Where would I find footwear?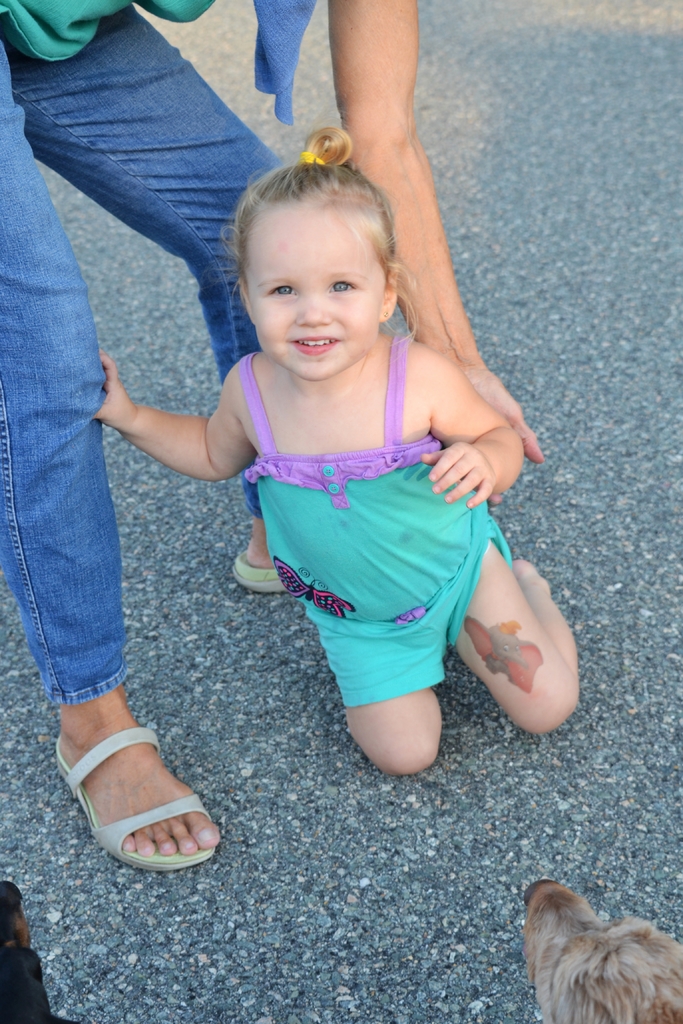
At pyautogui.locateOnScreen(229, 548, 287, 596).
